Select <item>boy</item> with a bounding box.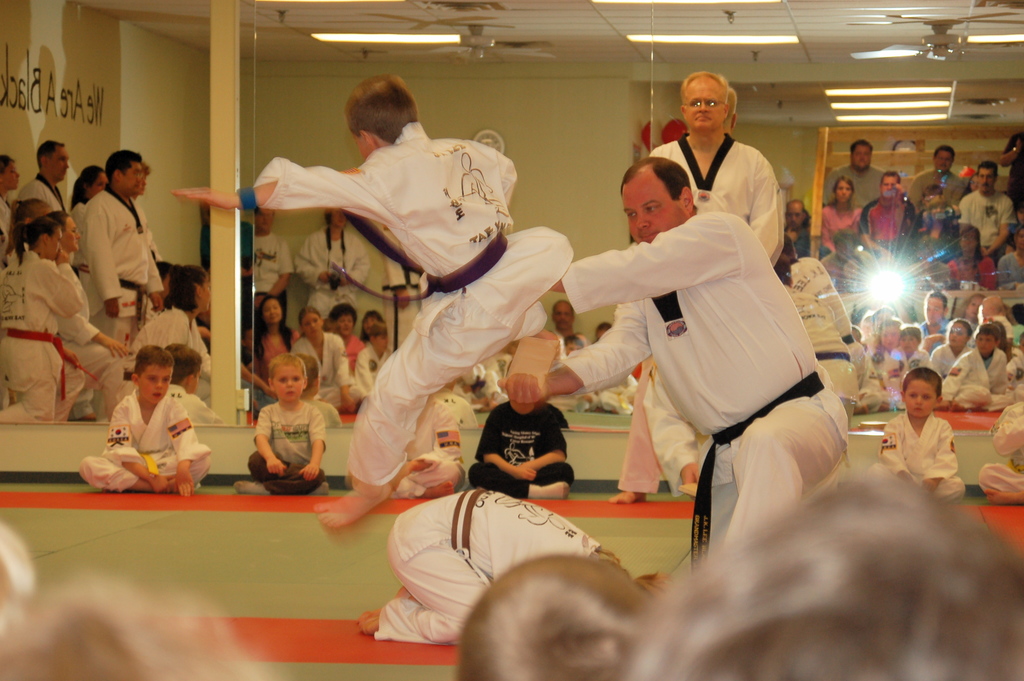
[x1=83, y1=344, x2=211, y2=499].
